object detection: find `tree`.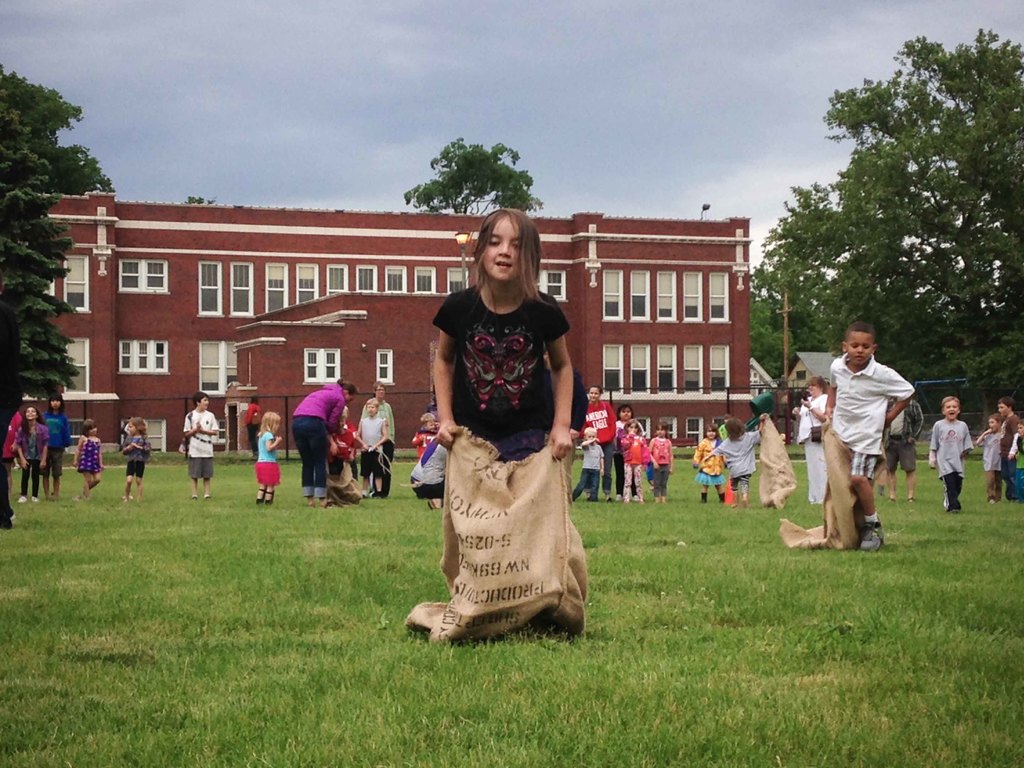
[183,191,218,202].
